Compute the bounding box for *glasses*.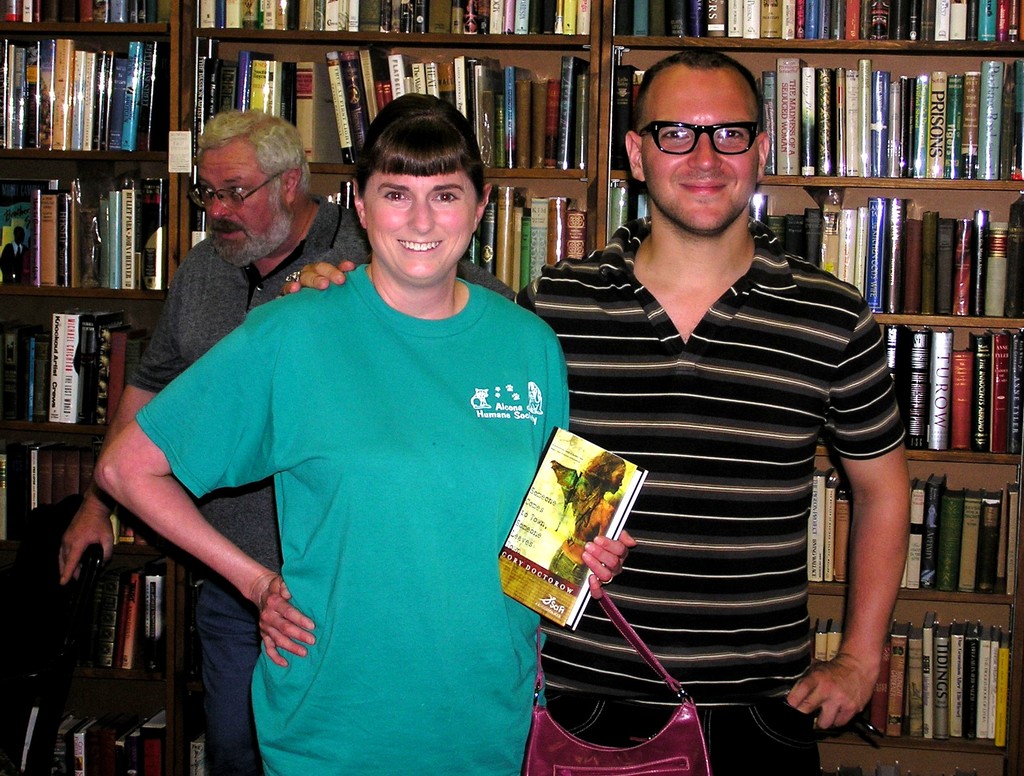
box=[655, 105, 783, 167].
